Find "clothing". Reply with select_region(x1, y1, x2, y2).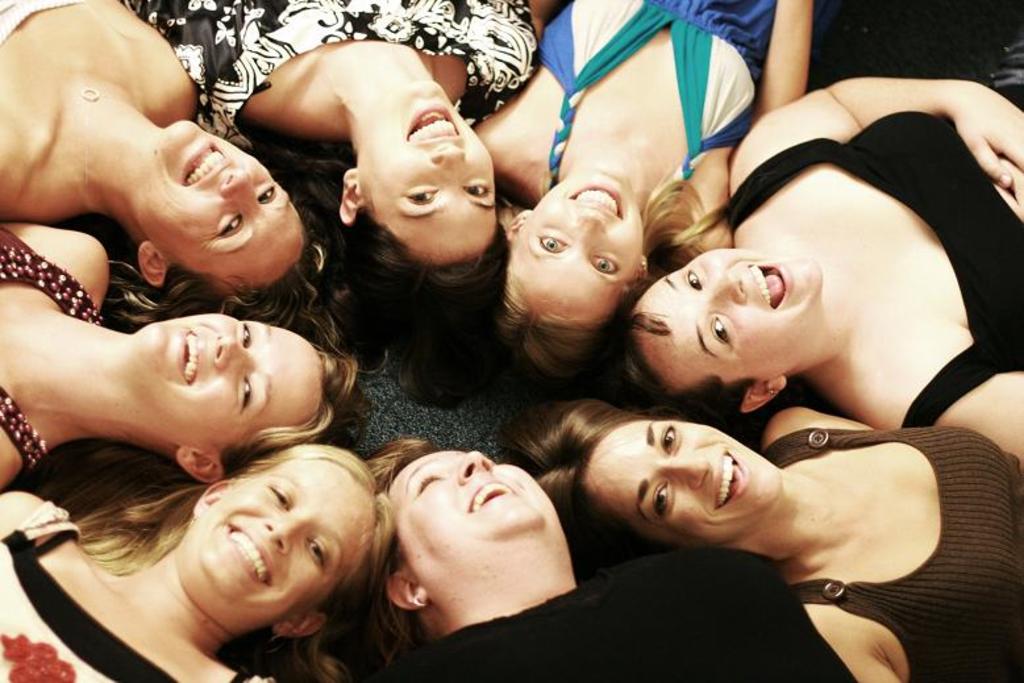
select_region(0, 495, 267, 682).
